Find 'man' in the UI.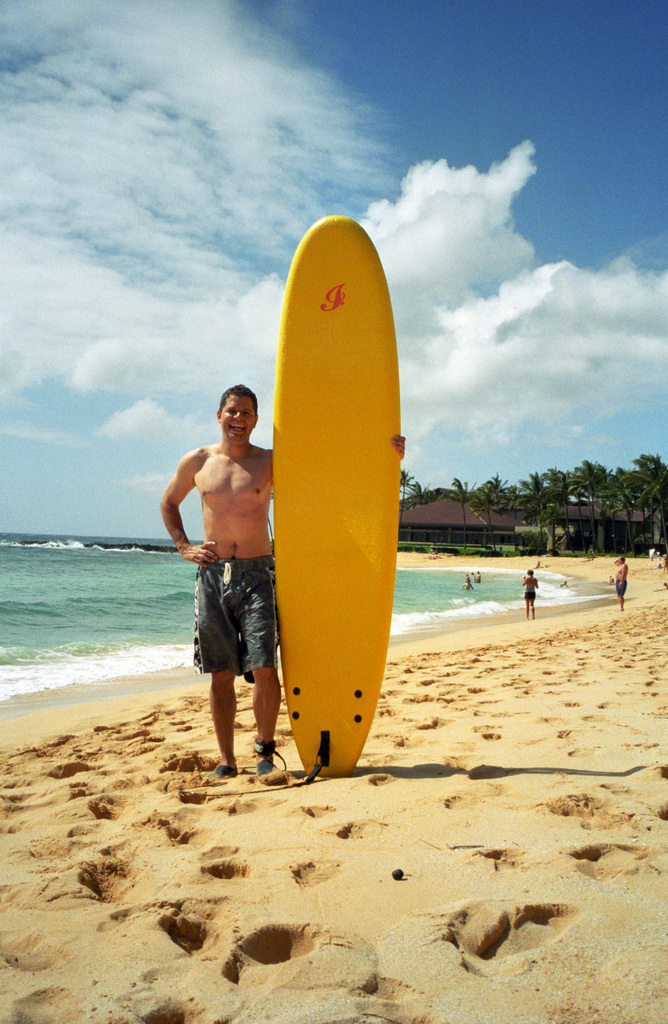
UI element at {"x1": 614, "y1": 555, "x2": 630, "y2": 609}.
